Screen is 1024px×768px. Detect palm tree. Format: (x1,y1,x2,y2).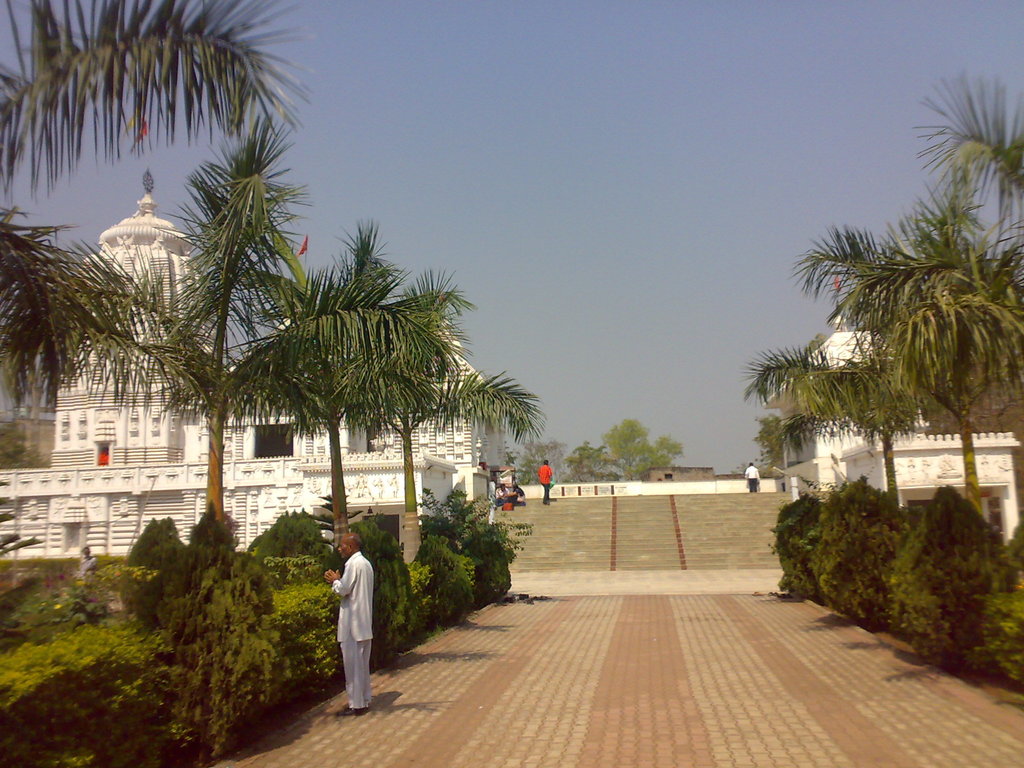
(55,104,451,597).
